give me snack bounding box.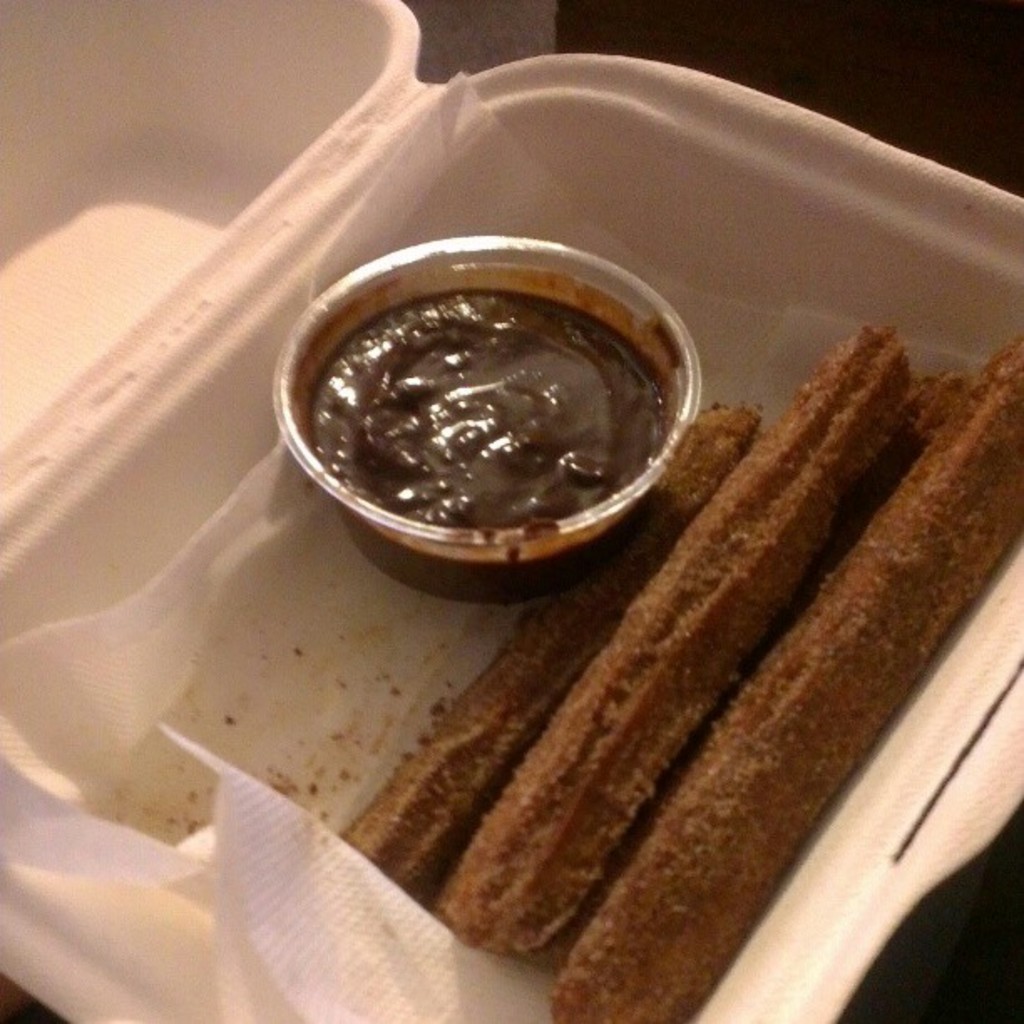
detection(264, 330, 1022, 1022).
